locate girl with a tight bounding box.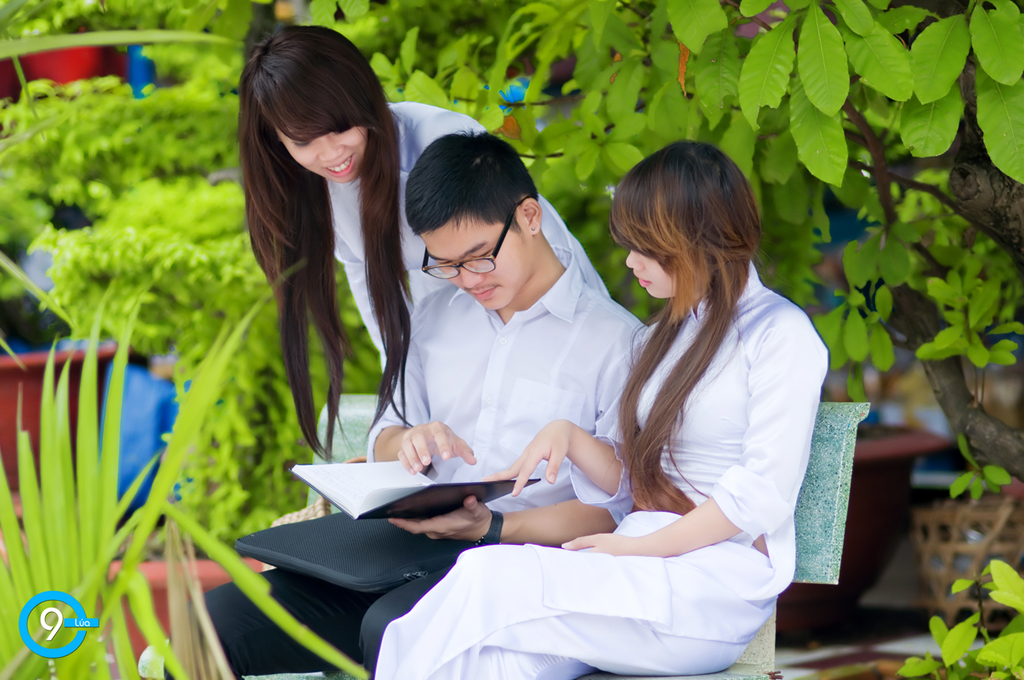
box(254, 26, 469, 401).
